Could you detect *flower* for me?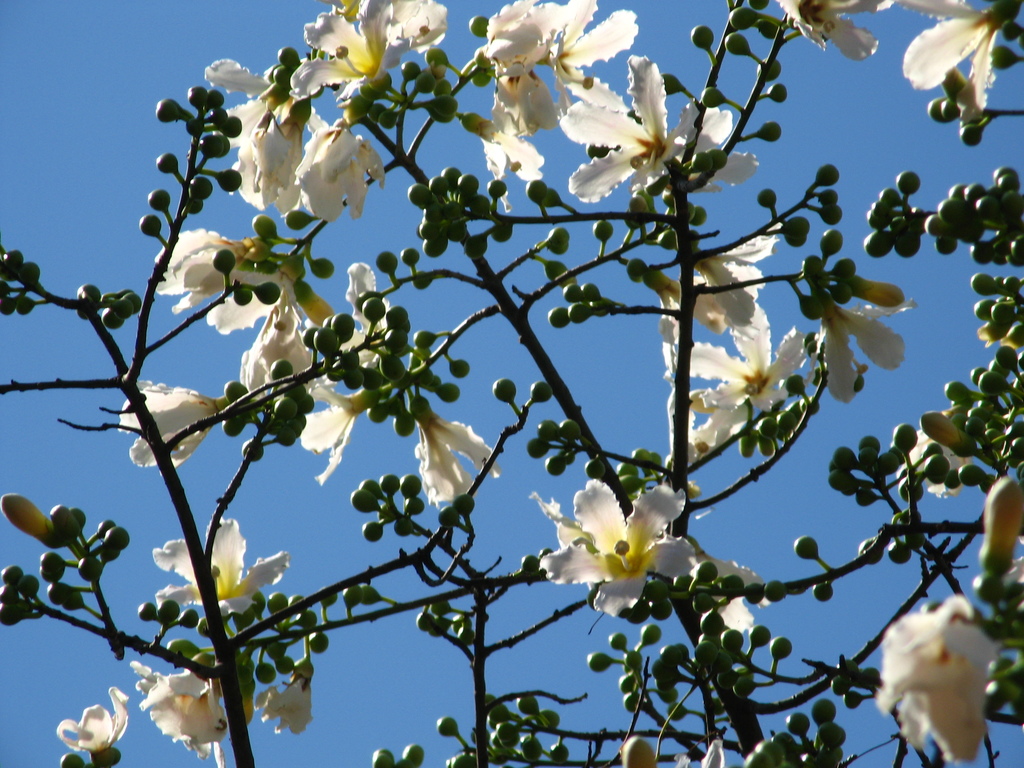
Detection result: [left=774, top=0, right=888, bottom=65].
